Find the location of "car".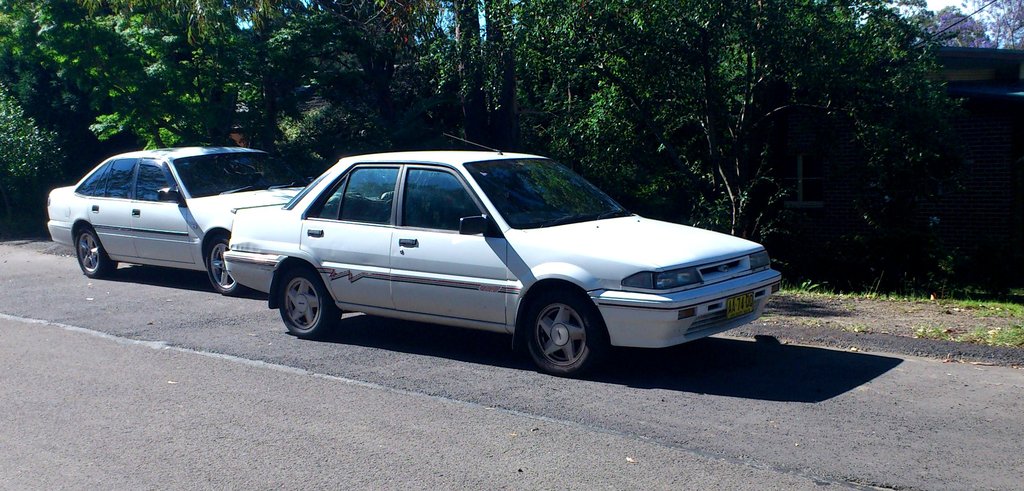
Location: {"x1": 219, "y1": 136, "x2": 787, "y2": 373}.
